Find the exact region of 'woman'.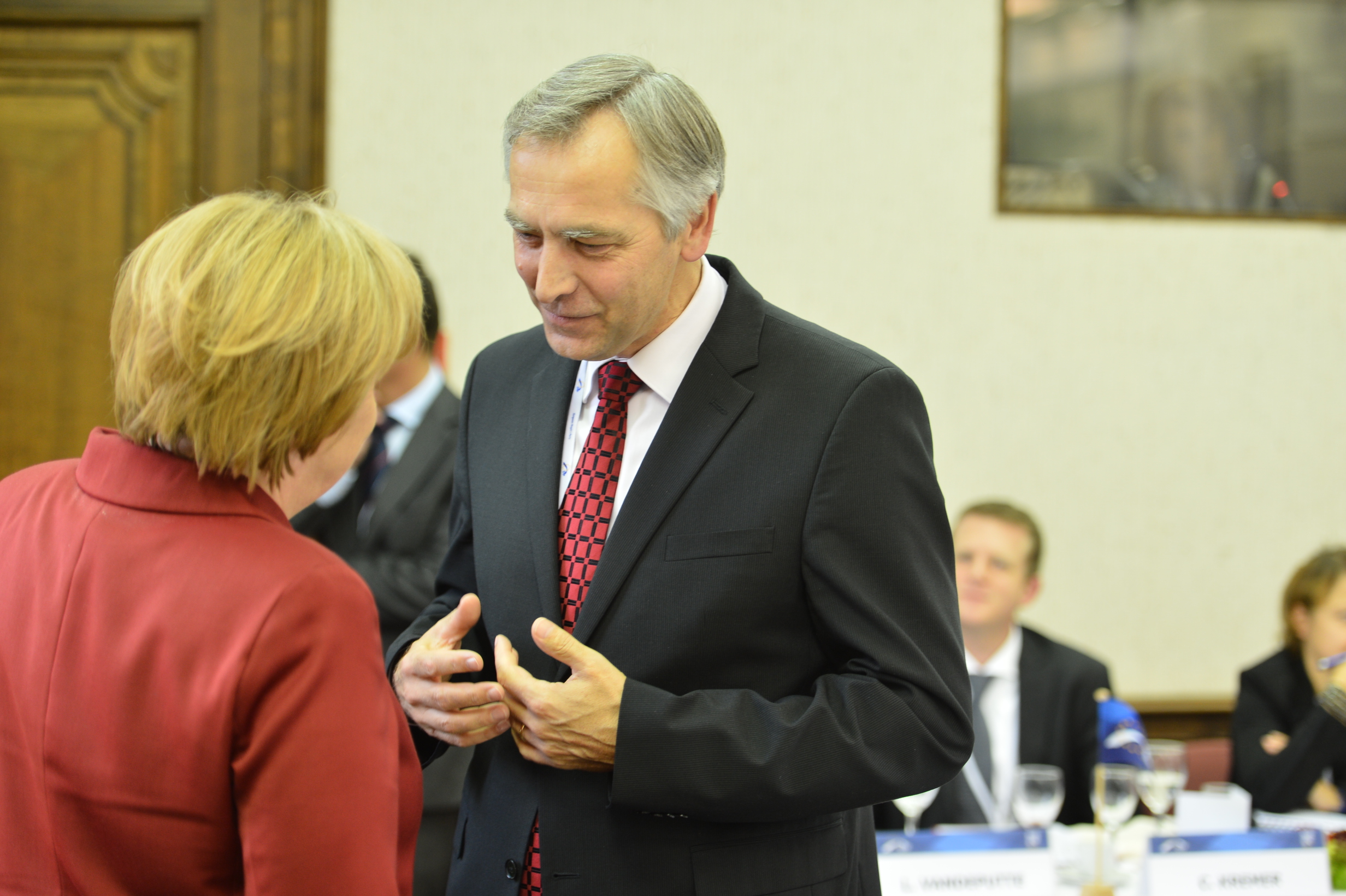
Exact region: pyautogui.locateOnScreen(672, 302, 735, 452).
